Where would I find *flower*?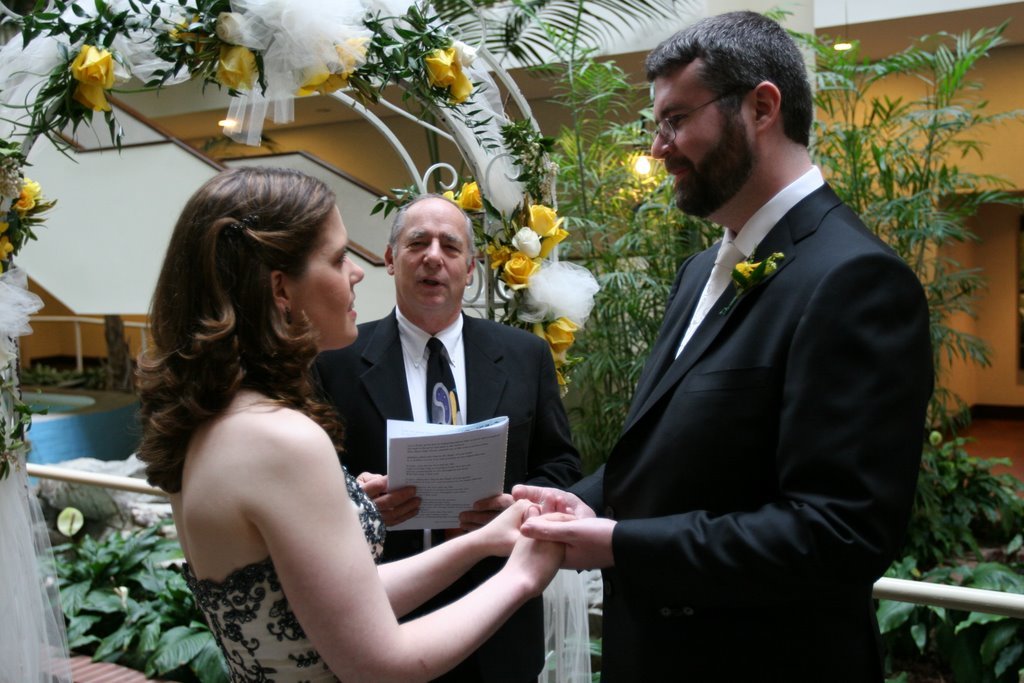
At (426, 48, 471, 102).
